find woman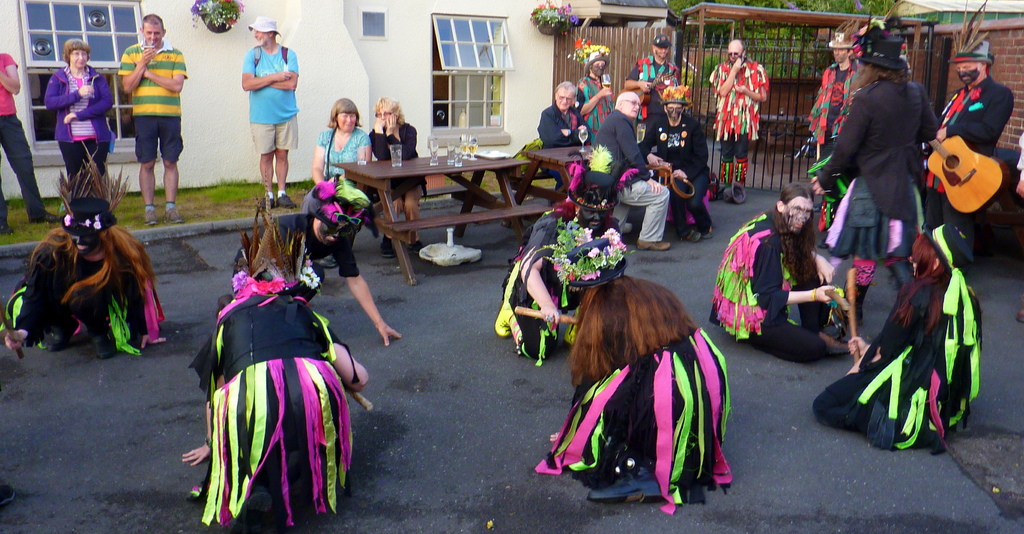
select_region(541, 234, 749, 504)
